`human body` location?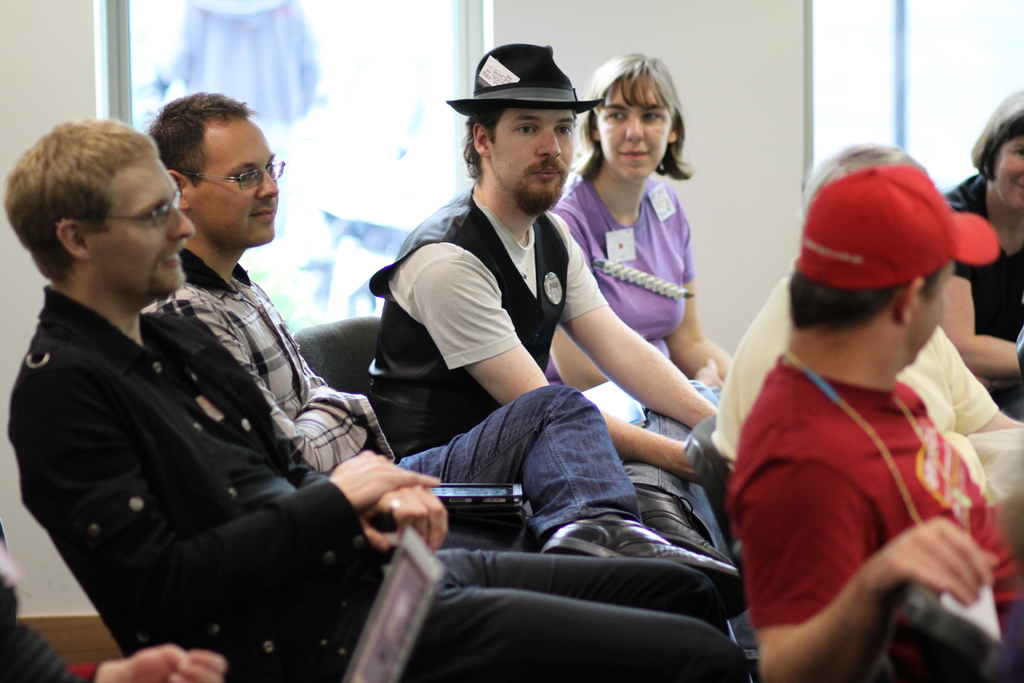
[x1=7, y1=122, x2=755, y2=682]
